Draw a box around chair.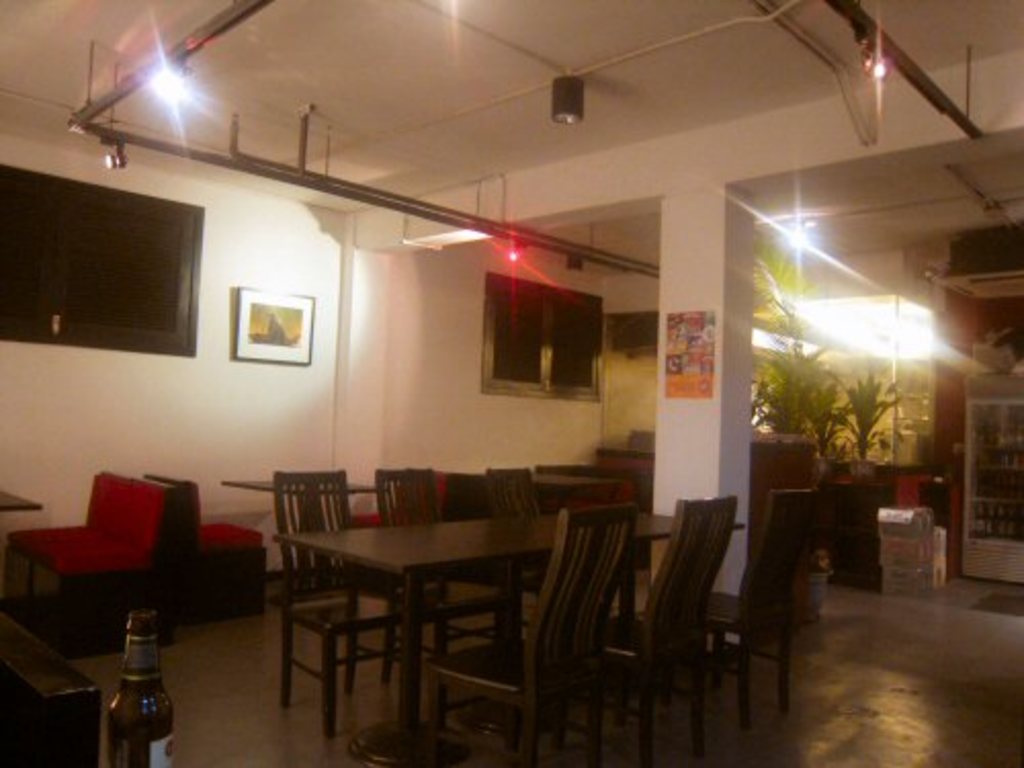
Rect(0, 608, 102, 766).
